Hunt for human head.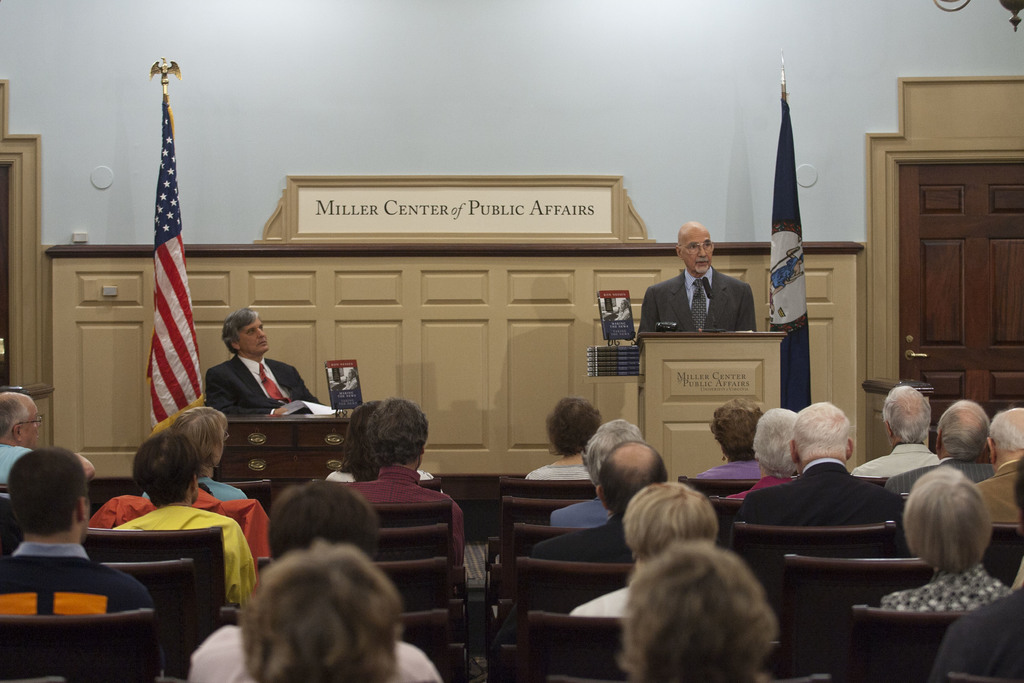
Hunted down at region(0, 392, 38, 451).
